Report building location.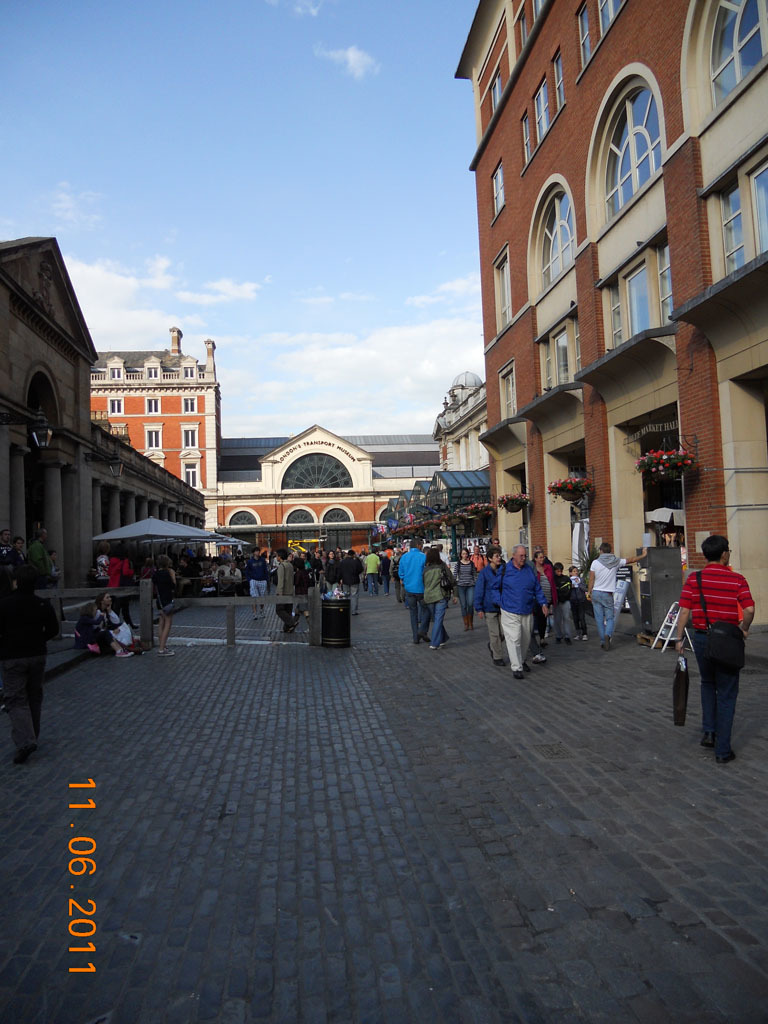
Report: 0, 223, 208, 675.
